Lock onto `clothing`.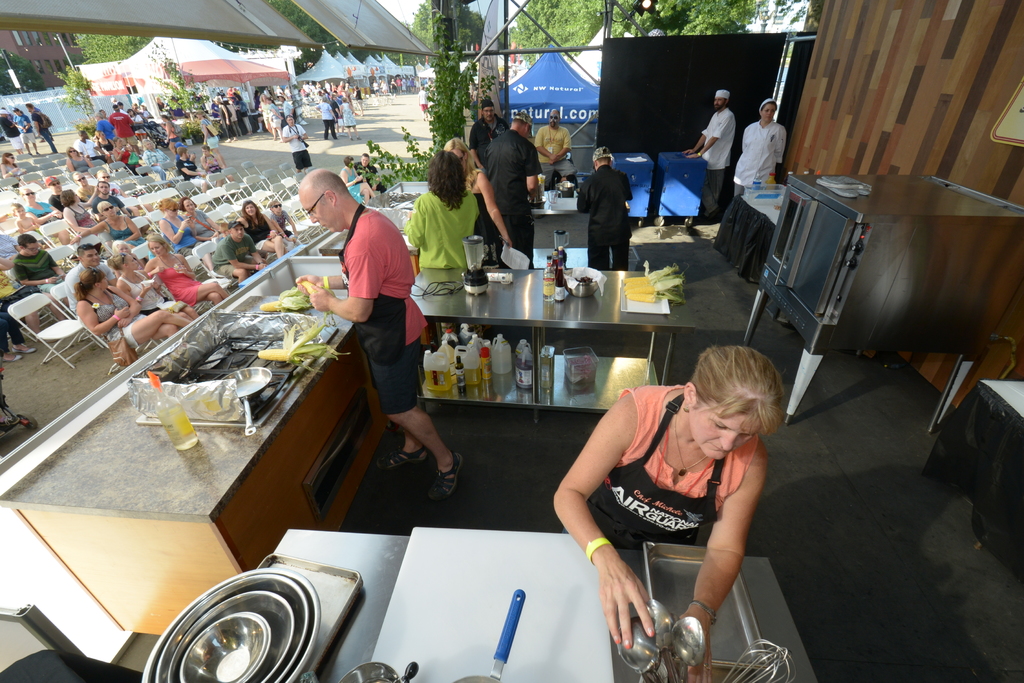
Locked: <region>30, 111, 59, 151</region>.
